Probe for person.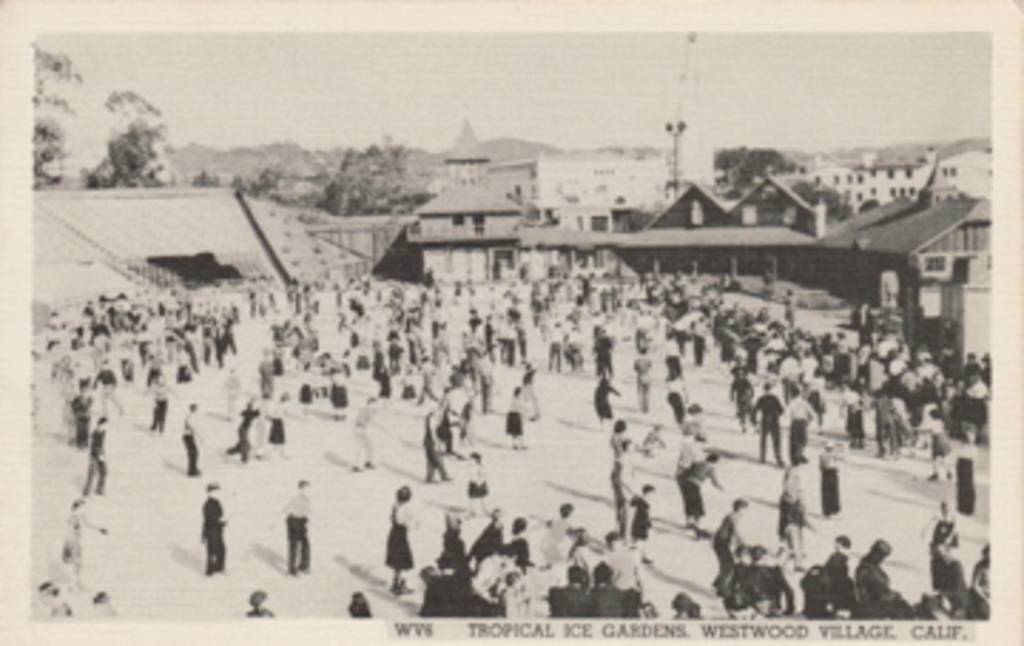
Probe result: bbox=(384, 481, 415, 598).
